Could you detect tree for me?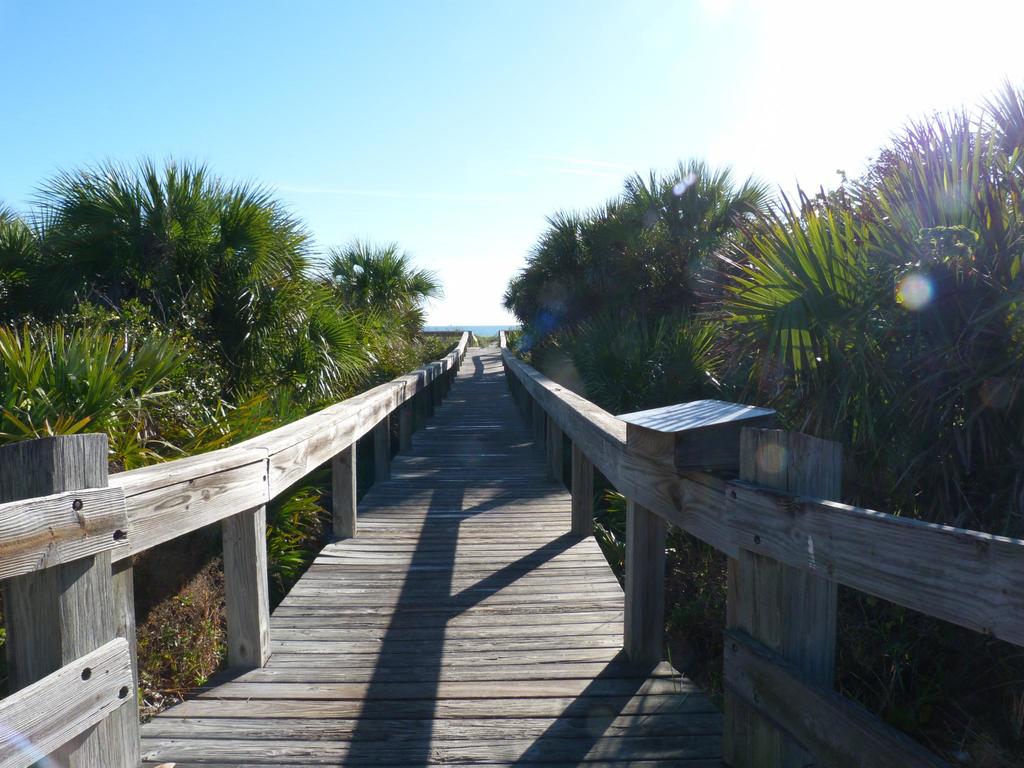
Detection result: {"x1": 686, "y1": 63, "x2": 1023, "y2": 509}.
